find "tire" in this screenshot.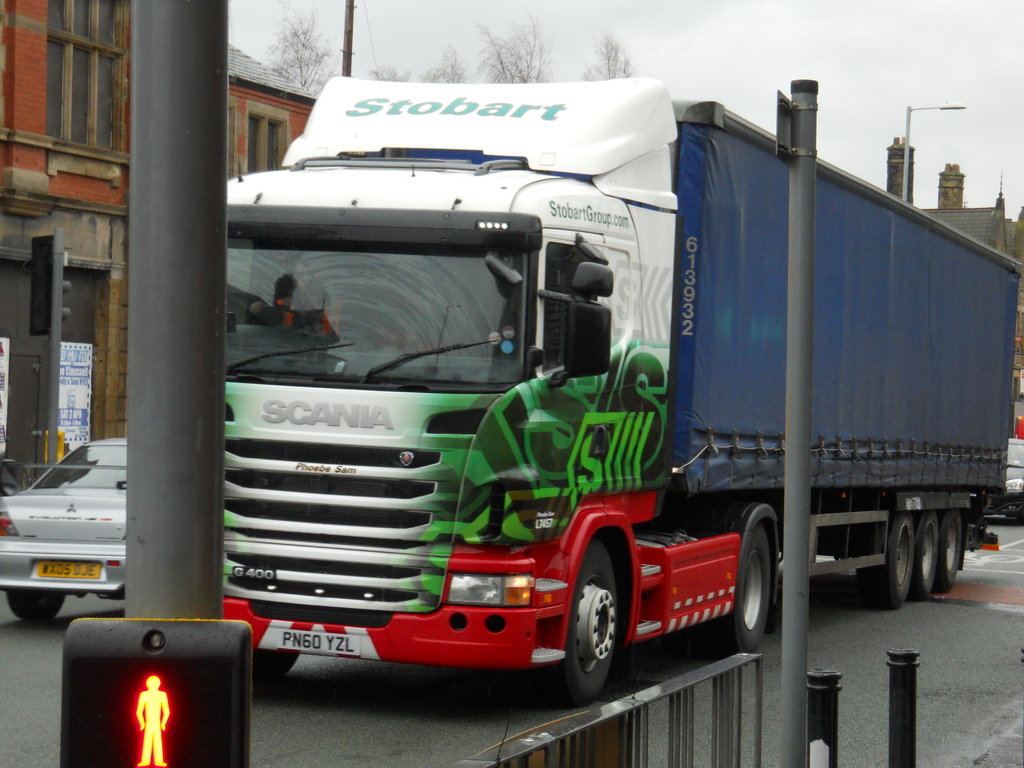
The bounding box for "tire" is (left=944, top=513, right=970, bottom=591).
